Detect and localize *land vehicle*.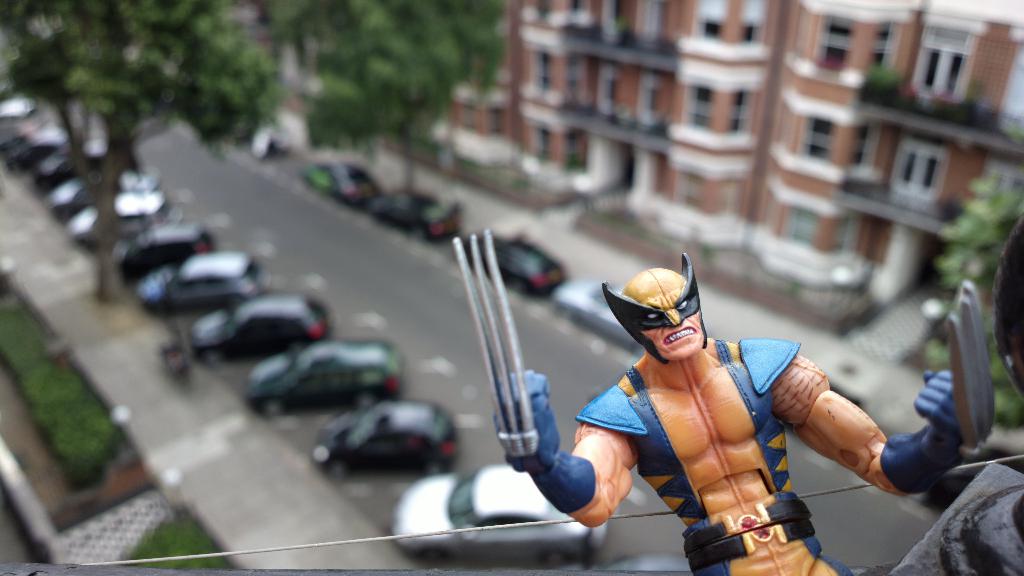
Localized at l=310, t=390, r=464, b=482.
